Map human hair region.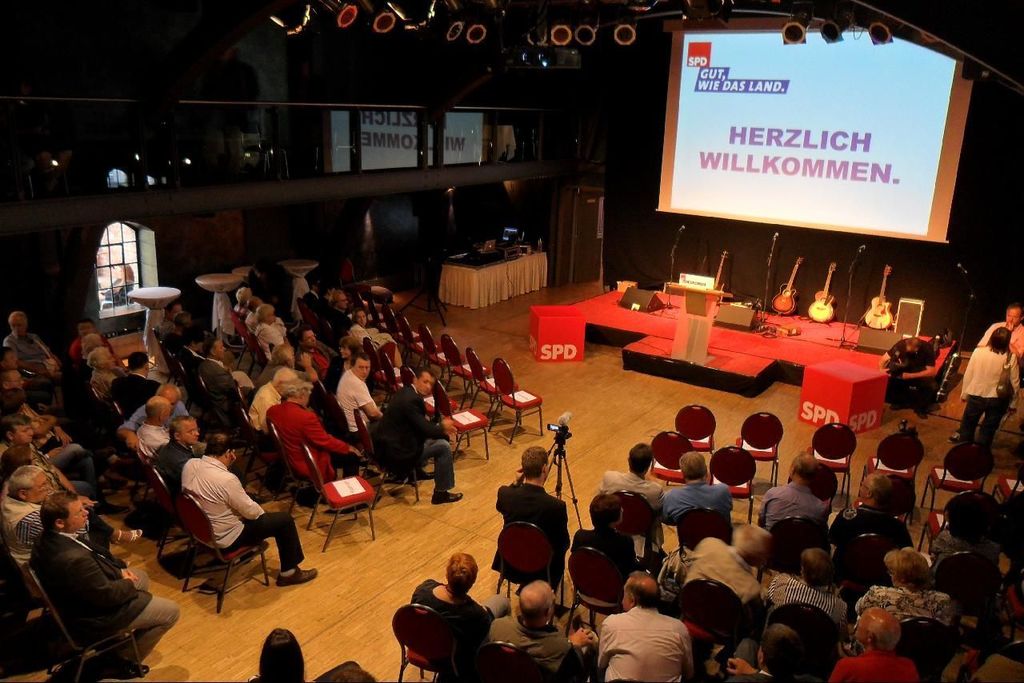
Mapped to bbox(942, 490, 982, 545).
